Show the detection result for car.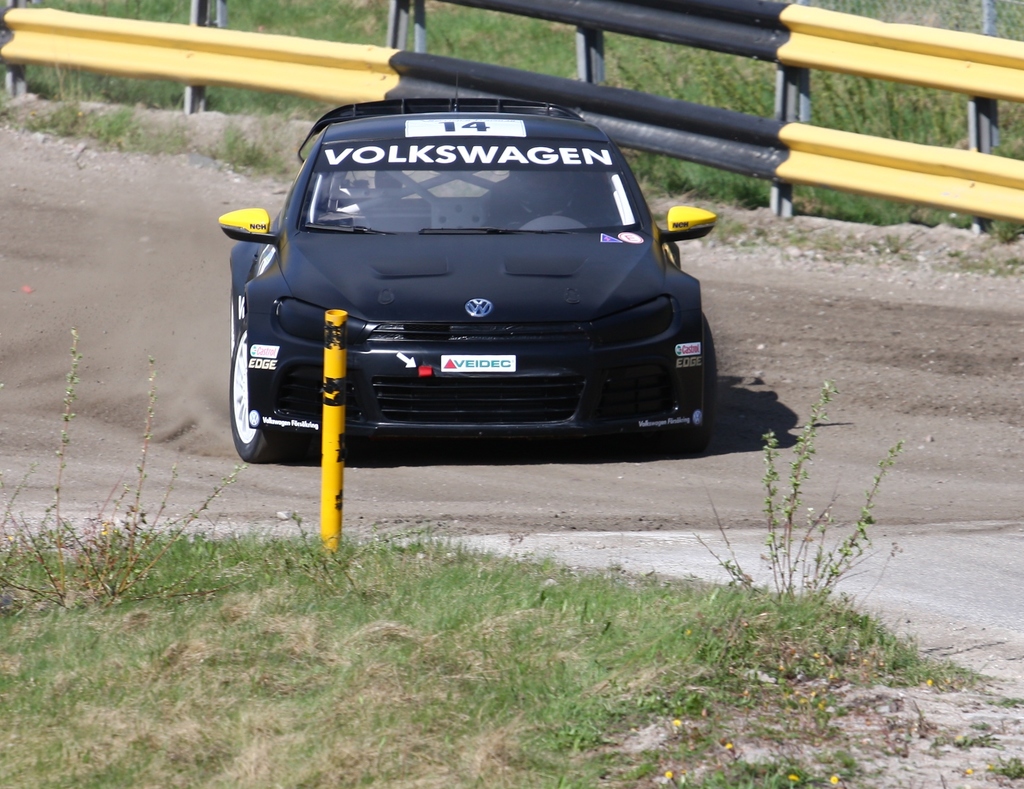
<bbox>227, 93, 720, 464</bbox>.
